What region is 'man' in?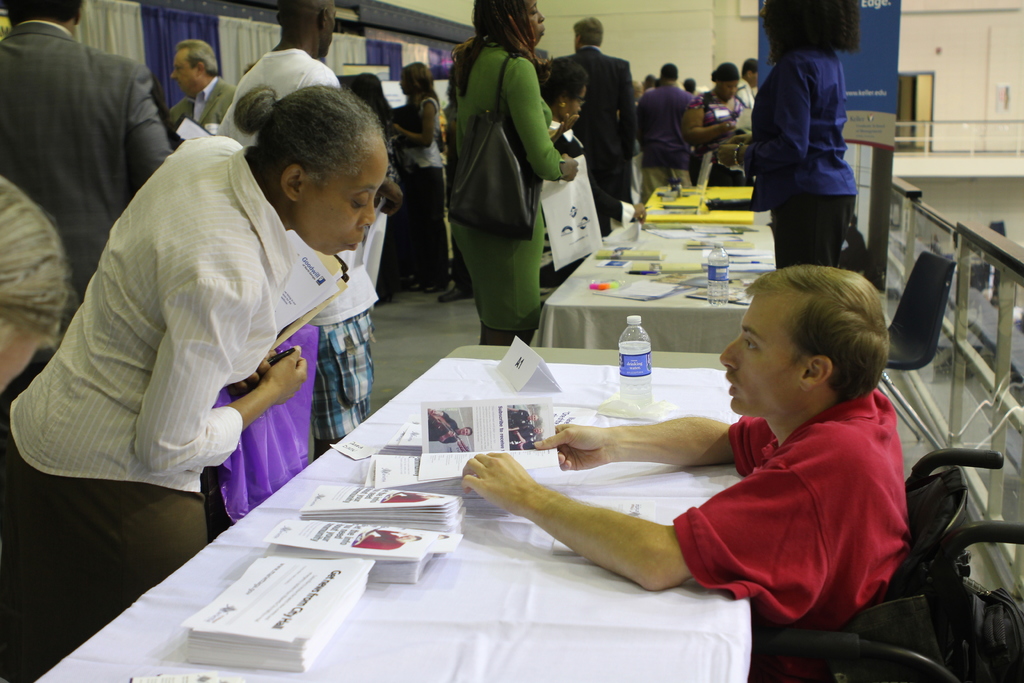
633, 60, 696, 206.
